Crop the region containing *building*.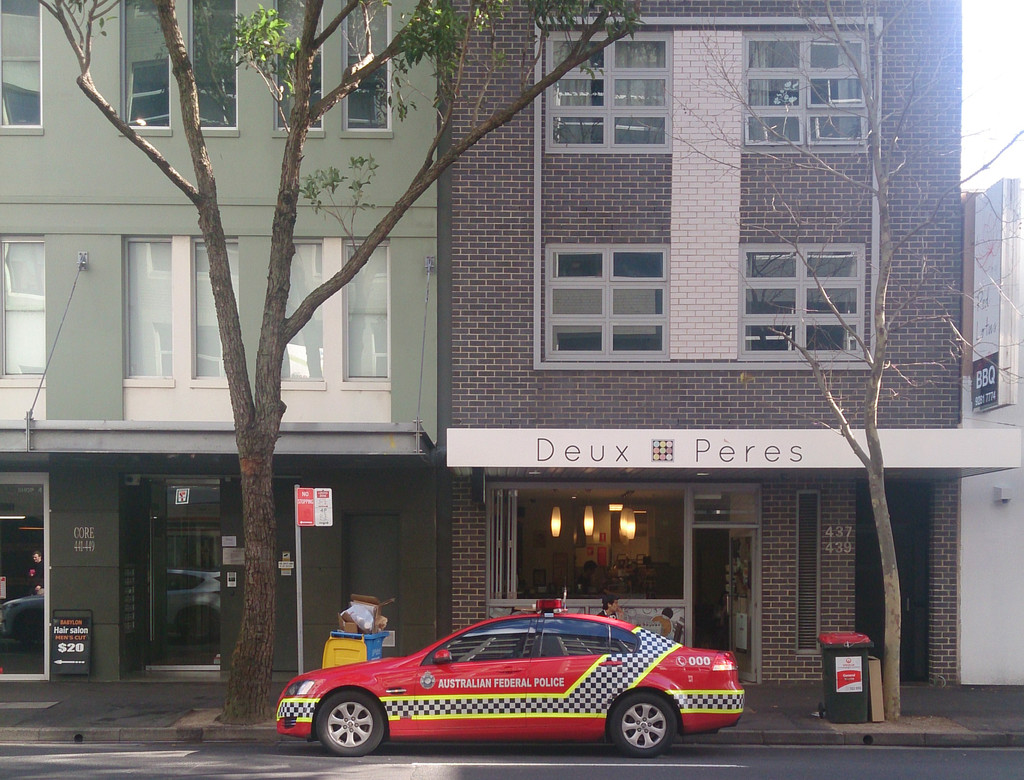
Crop region: left=452, top=1, right=964, bottom=710.
